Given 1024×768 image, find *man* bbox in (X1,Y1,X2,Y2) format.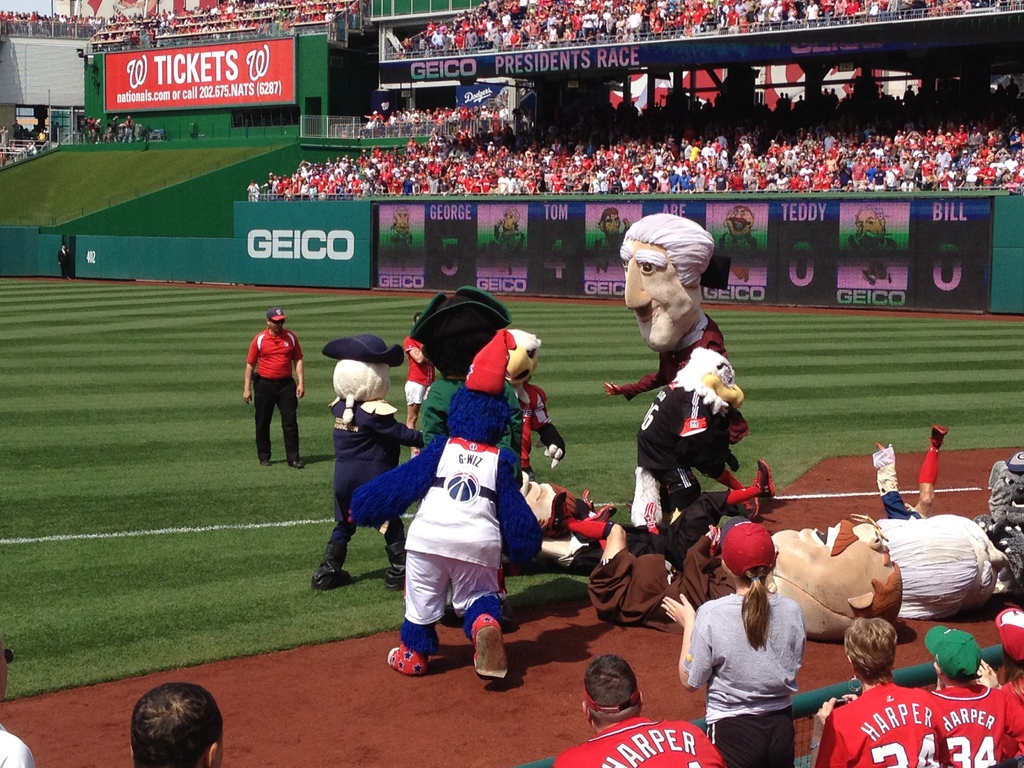
(403,309,440,458).
